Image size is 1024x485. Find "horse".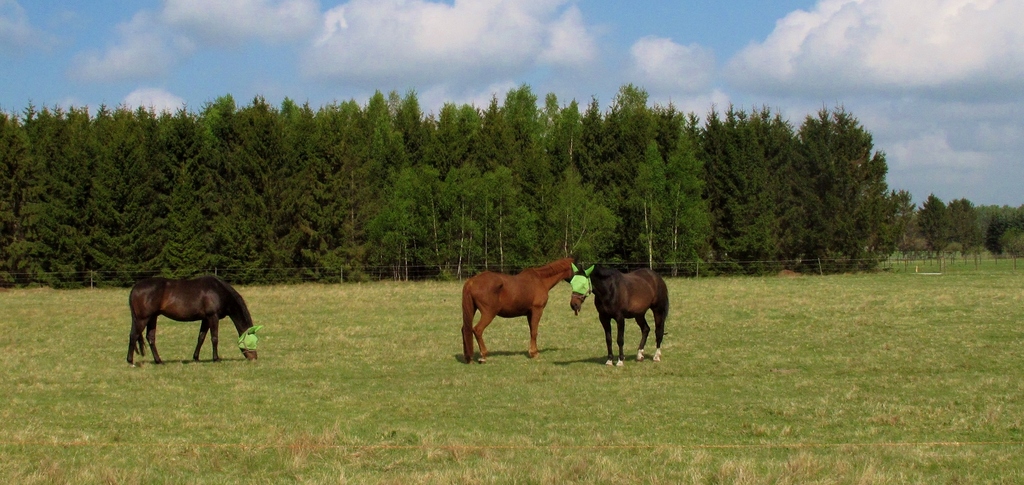
[left=126, top=274, right=261, bottom=367].
